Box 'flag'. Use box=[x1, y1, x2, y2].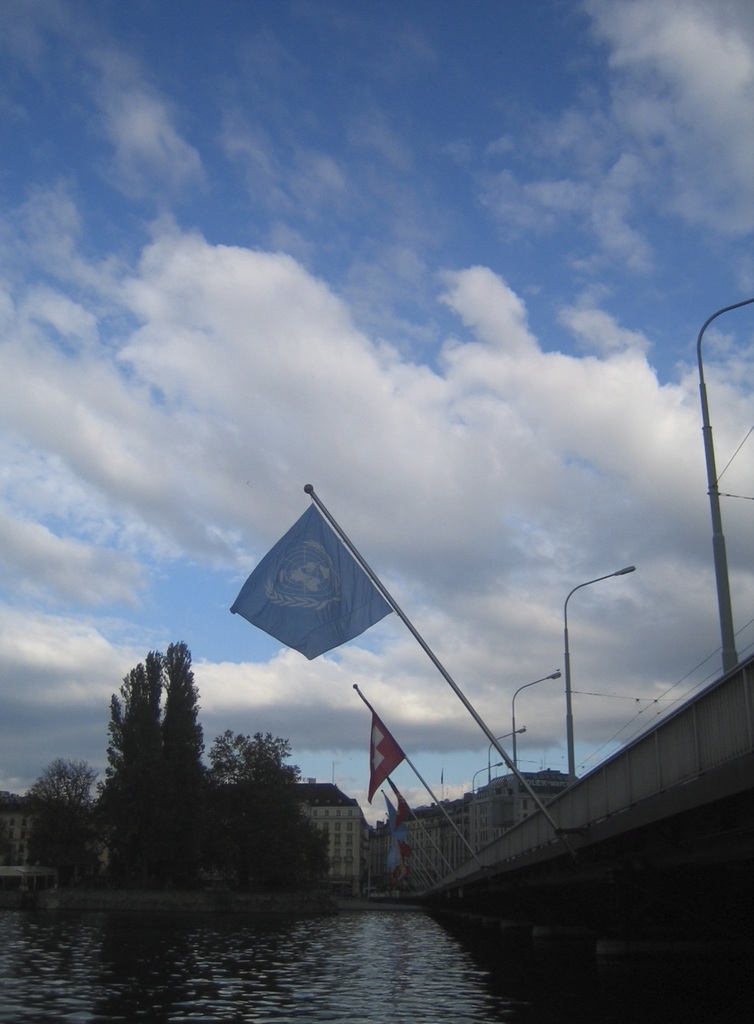
box=[227, 501, 392, 662].
